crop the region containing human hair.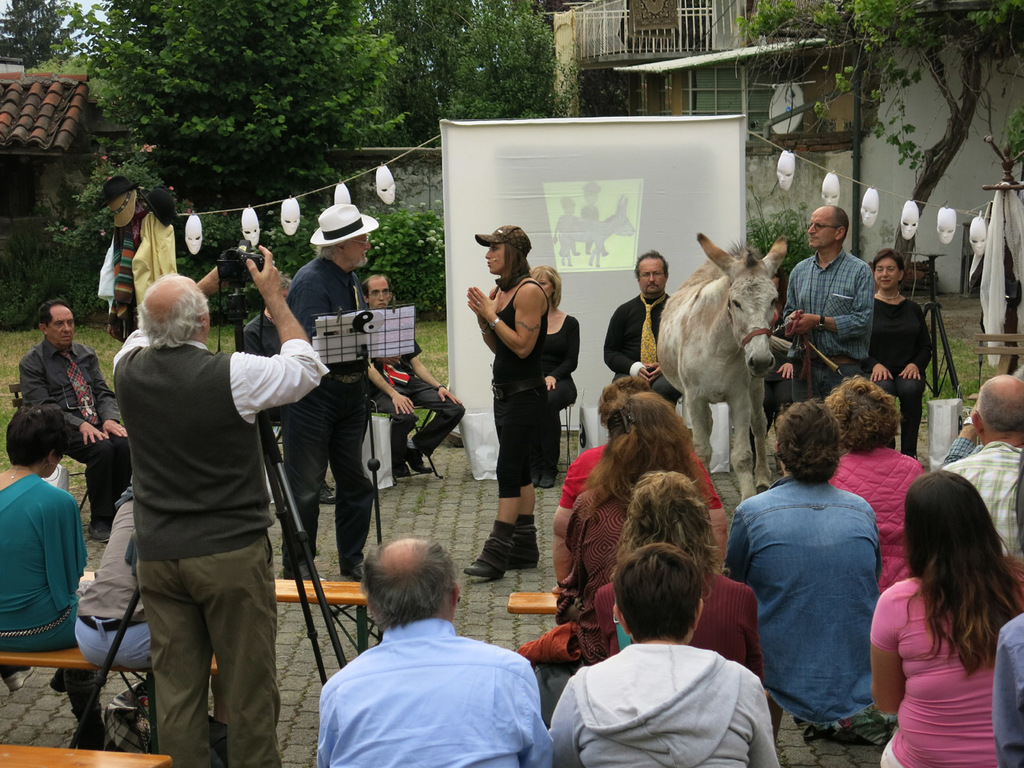
Crop region: 497:240:531:290.
